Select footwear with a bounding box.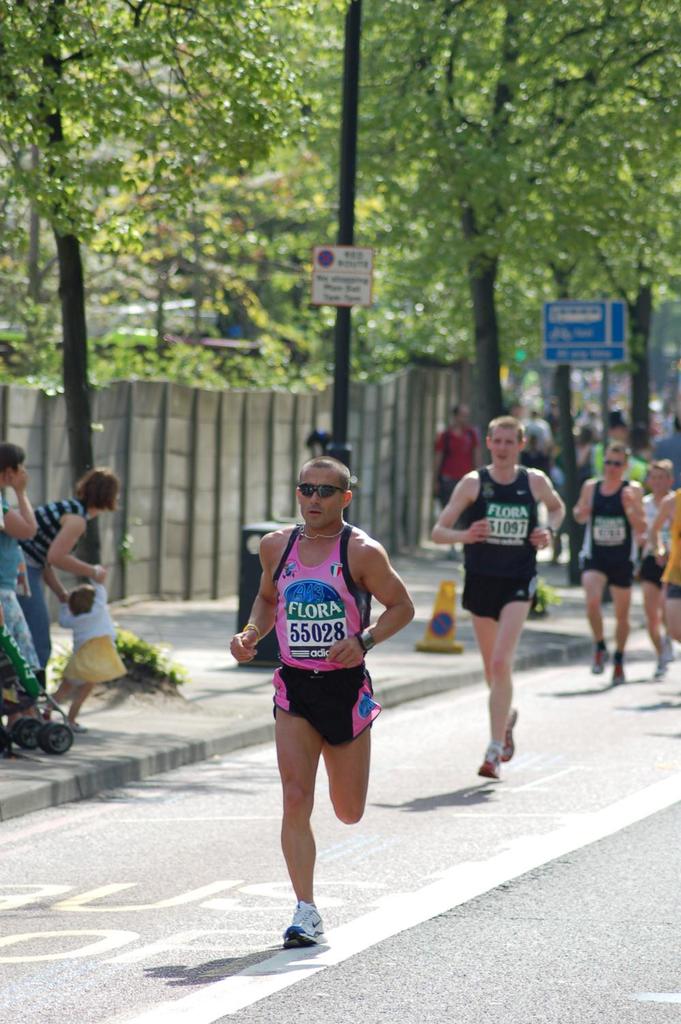
bbox=(41, 705, 53, 719).
